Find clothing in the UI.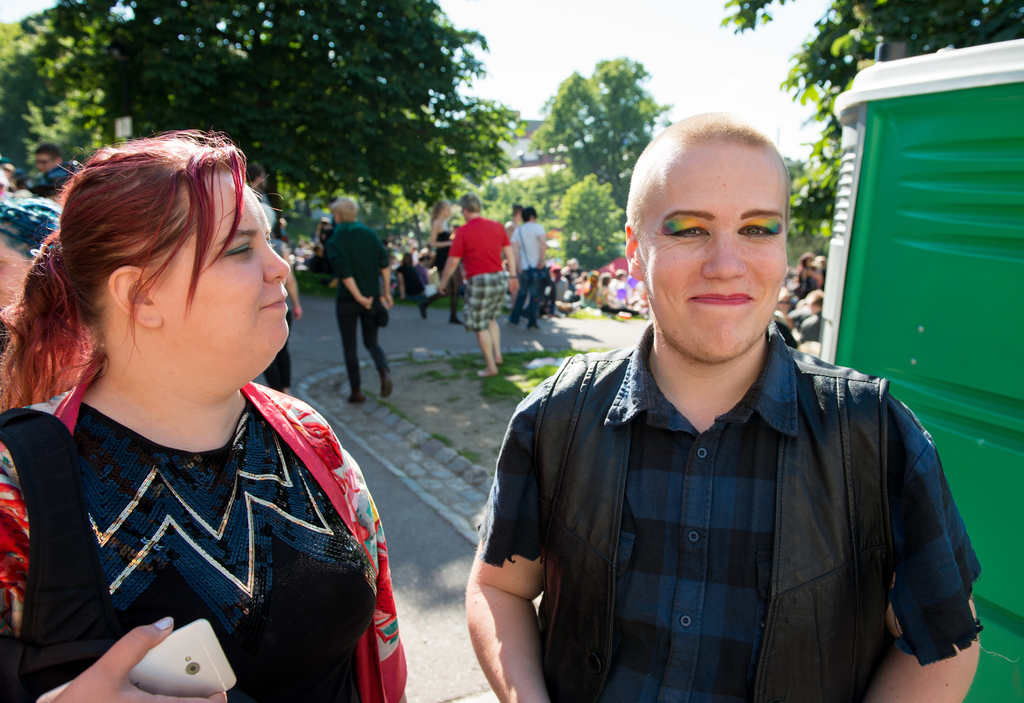
UI element at [600, 289, 614, 302].
